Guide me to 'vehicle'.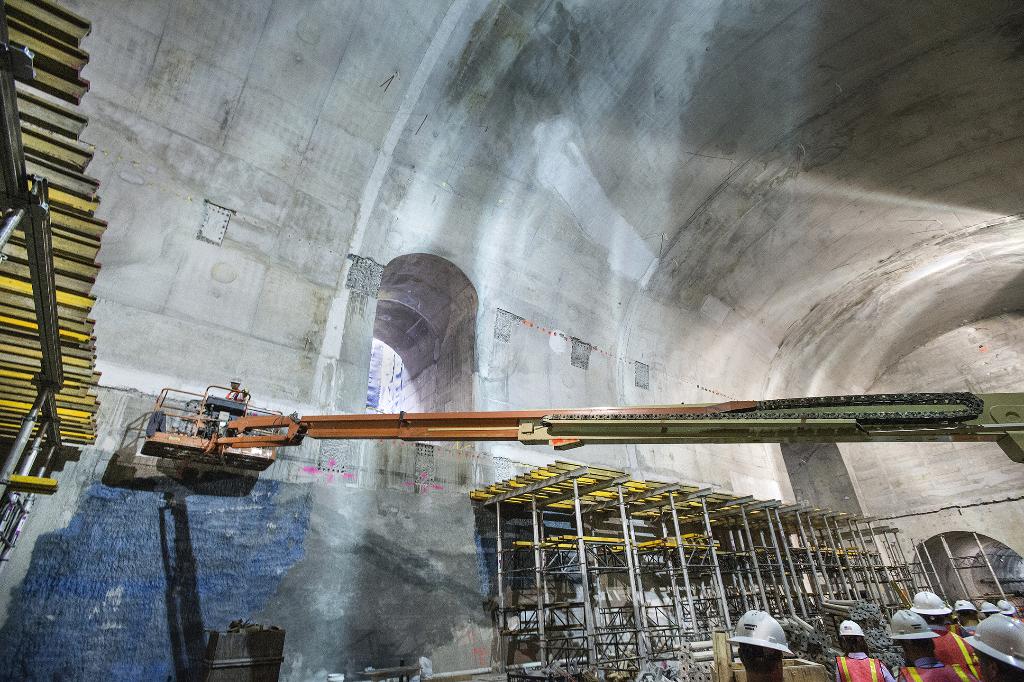
Guidance: detection(140, 382, 1023, 466).
